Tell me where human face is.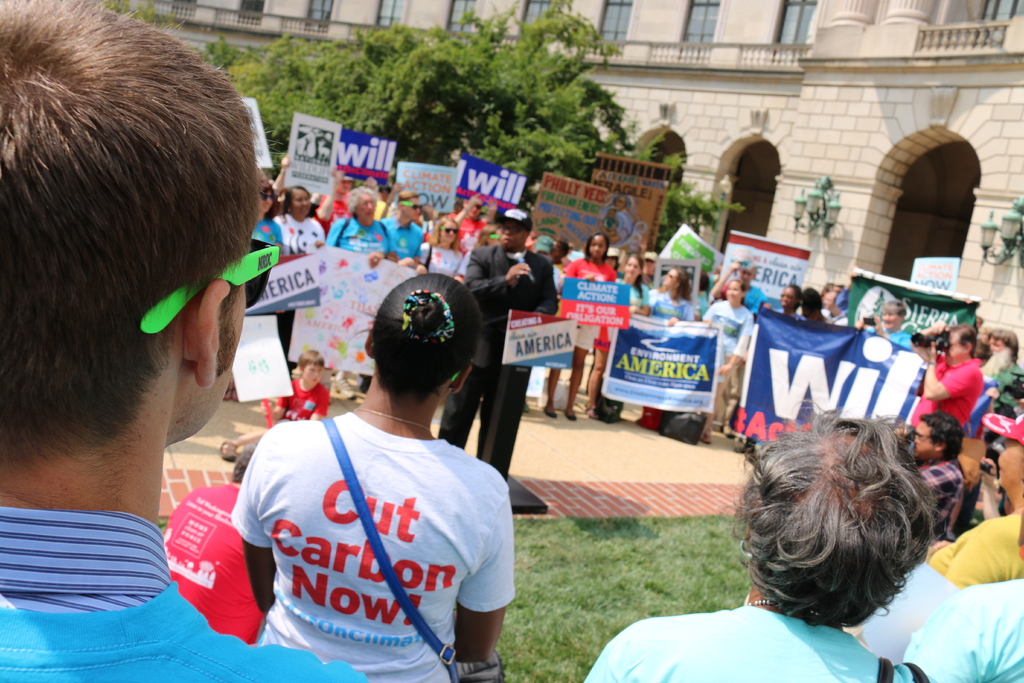
human face is at [819, 283, 844, 312].
